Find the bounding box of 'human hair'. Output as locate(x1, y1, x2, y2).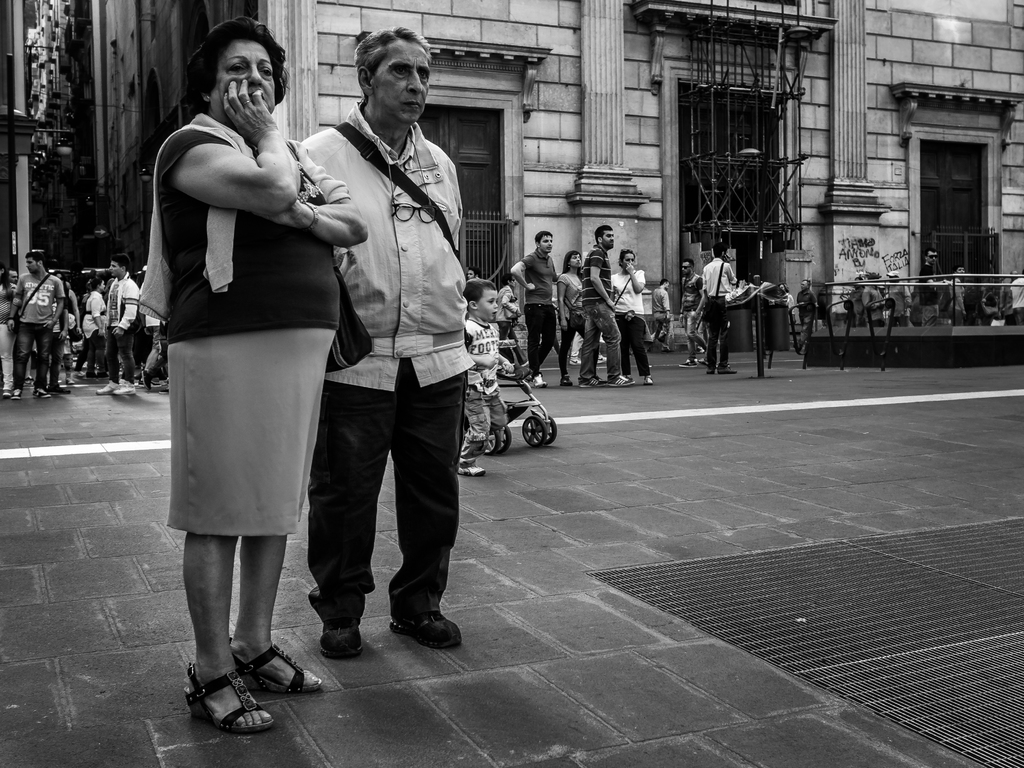
locate(504, 273, 512, 283).
